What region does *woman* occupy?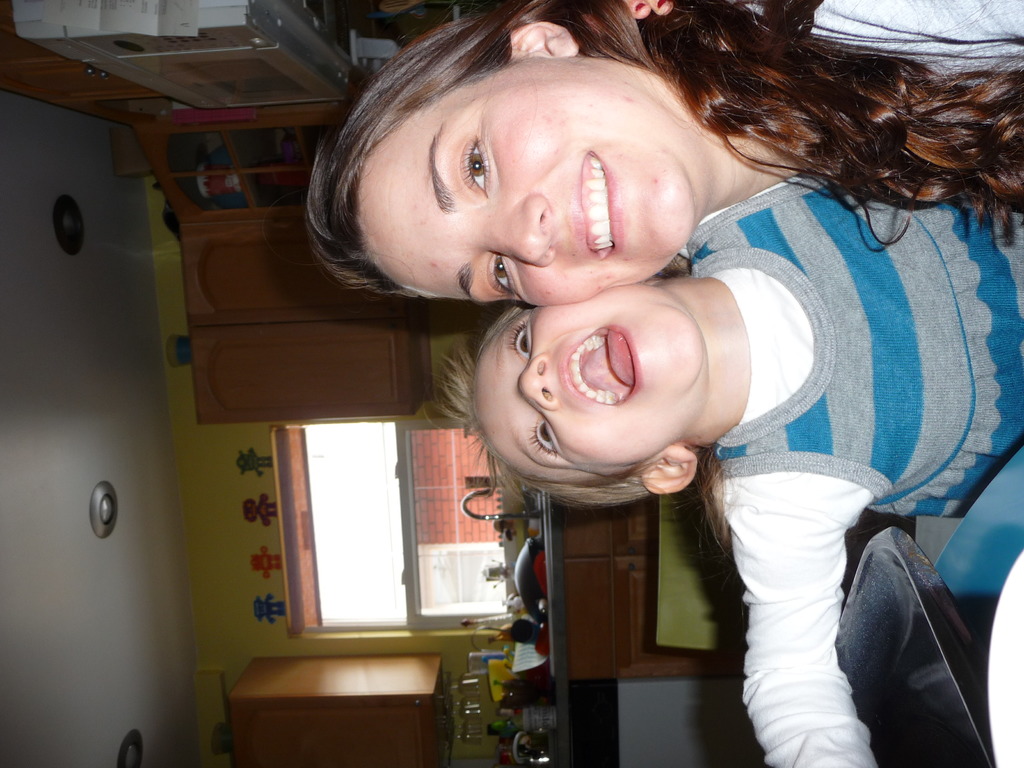
locate(267, 0, 1023, 307).
